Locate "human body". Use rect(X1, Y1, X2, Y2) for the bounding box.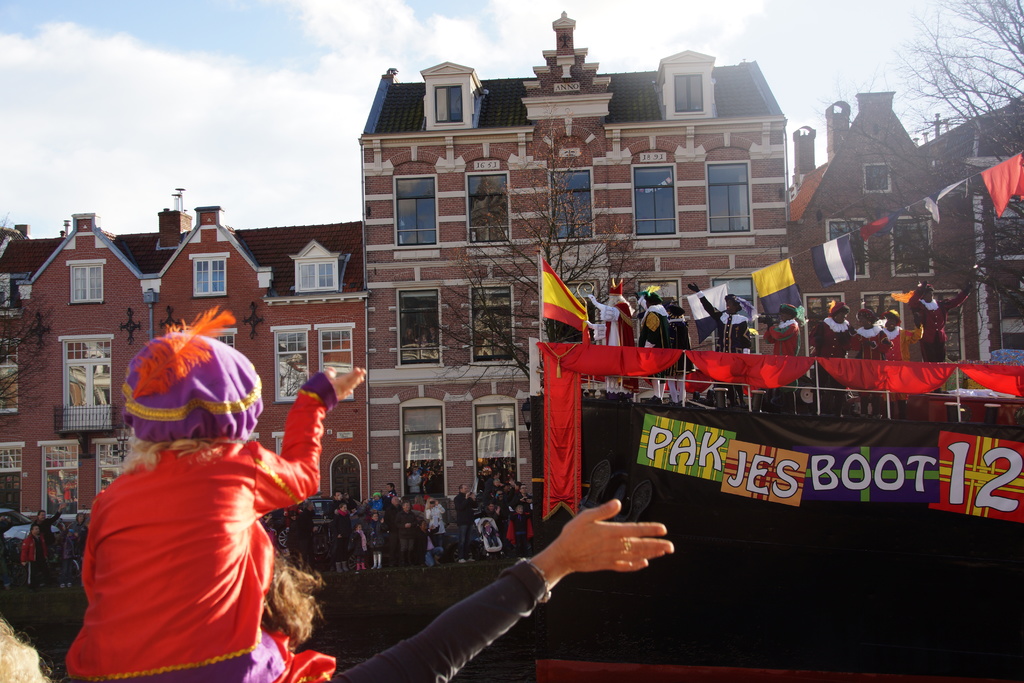
rect(481, 468, 500, 500).
